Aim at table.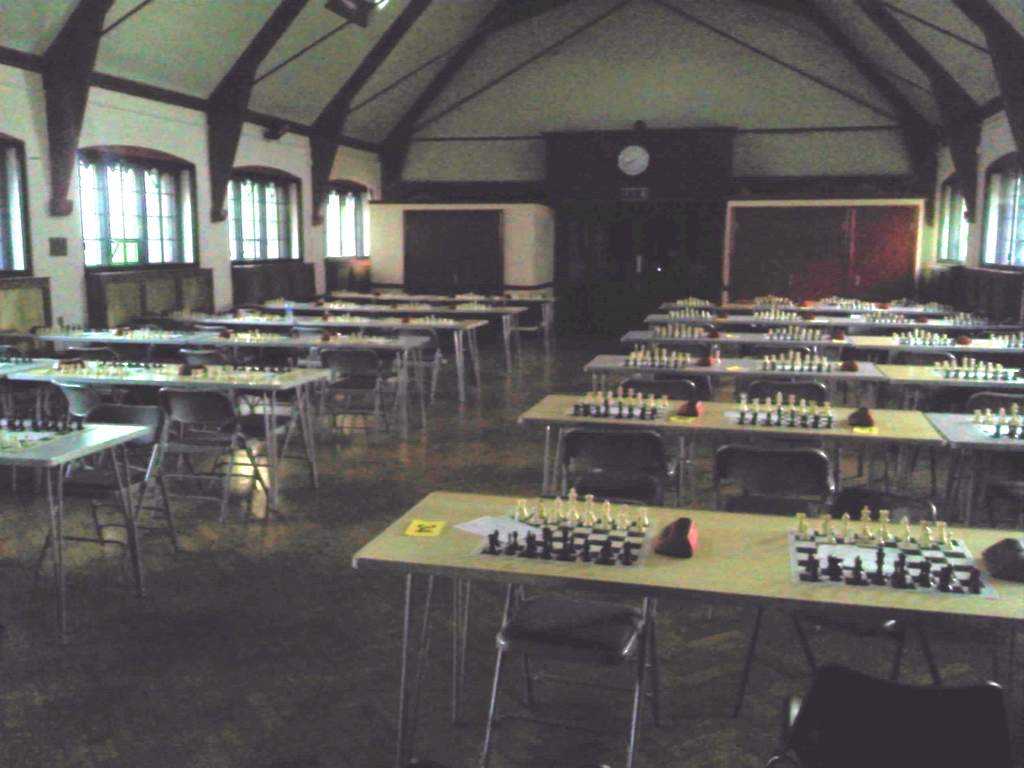
Aimed at select_region(520, 394, 1023, 537).
